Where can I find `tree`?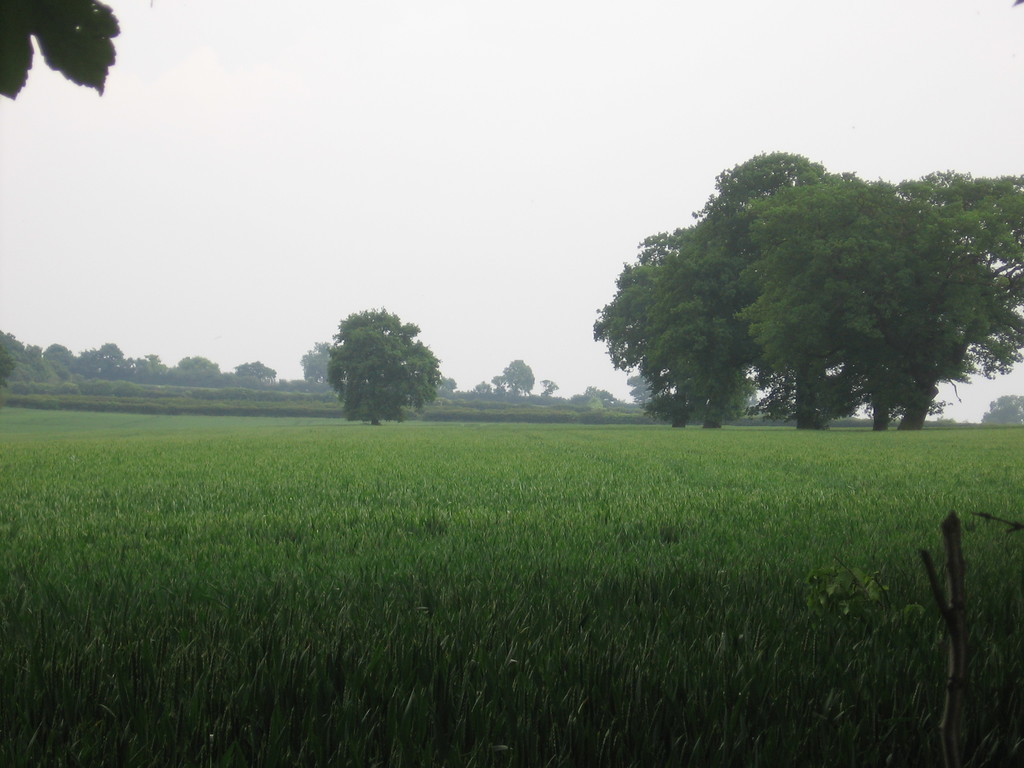
You can find it at 536,376,556,397.
